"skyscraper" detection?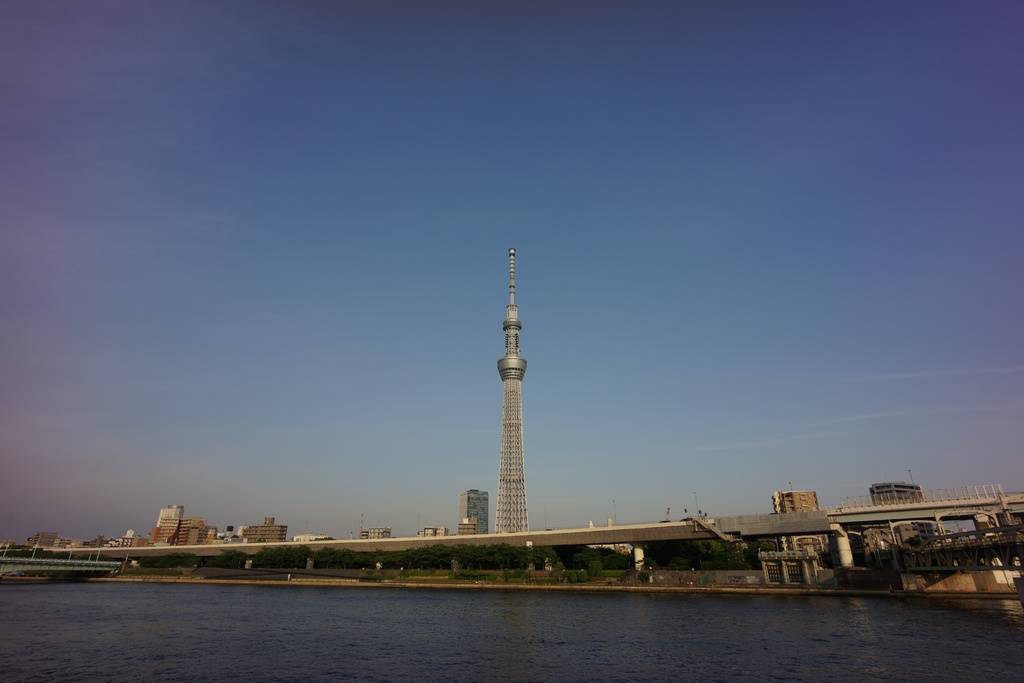
[left=230, top=516, right=300, bottom=566]
